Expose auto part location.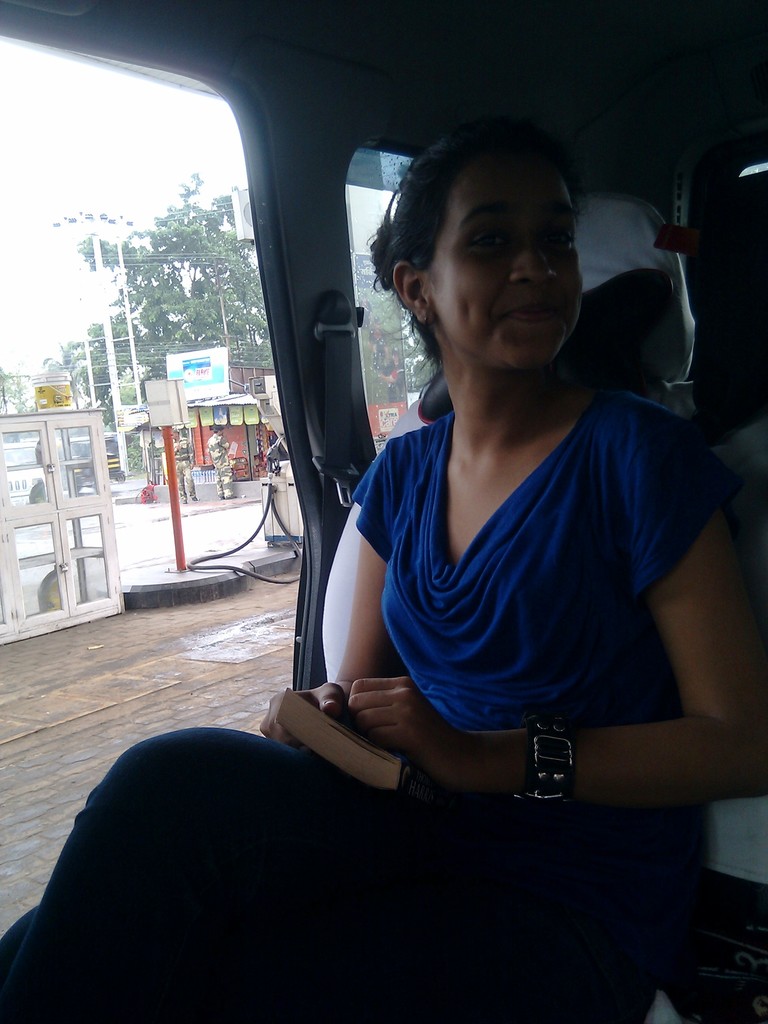
Exposed at (1,0,92,22).
